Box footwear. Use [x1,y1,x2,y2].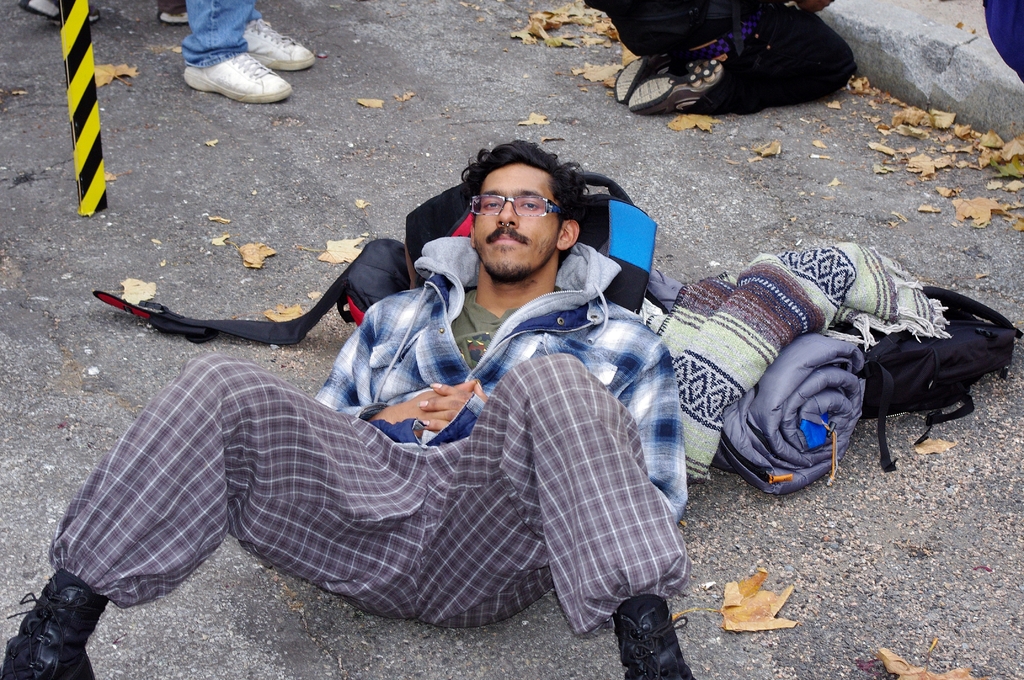
[181,49,289,101].
